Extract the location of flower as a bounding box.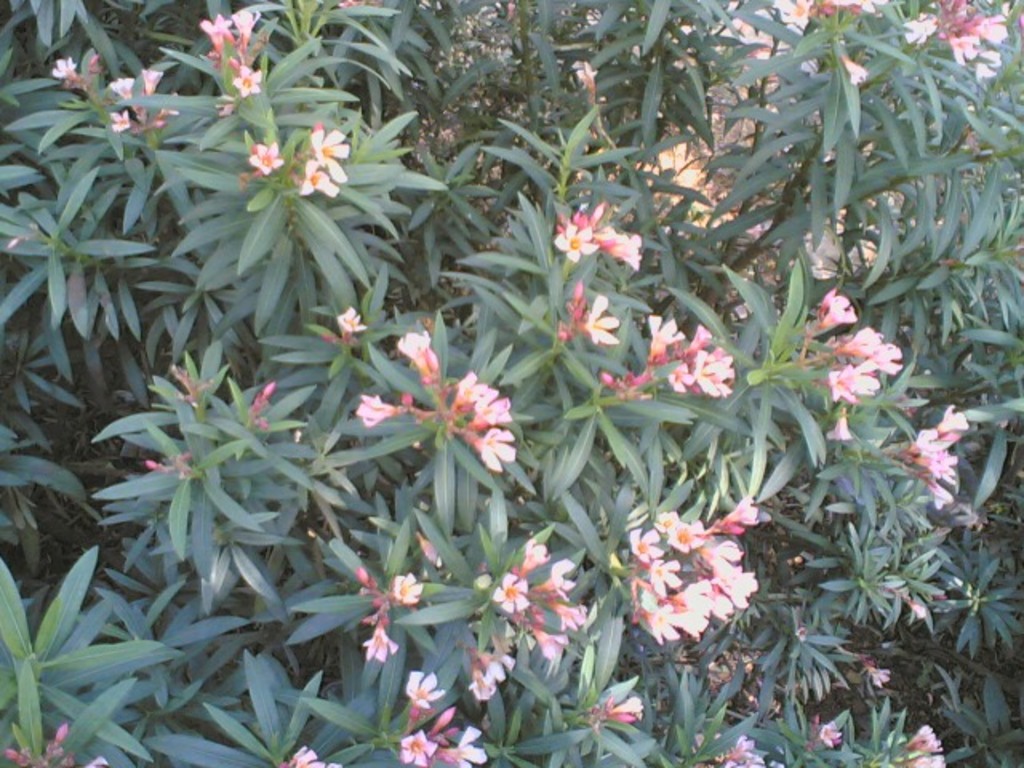
bbox=[835, 333, 886, 355].
